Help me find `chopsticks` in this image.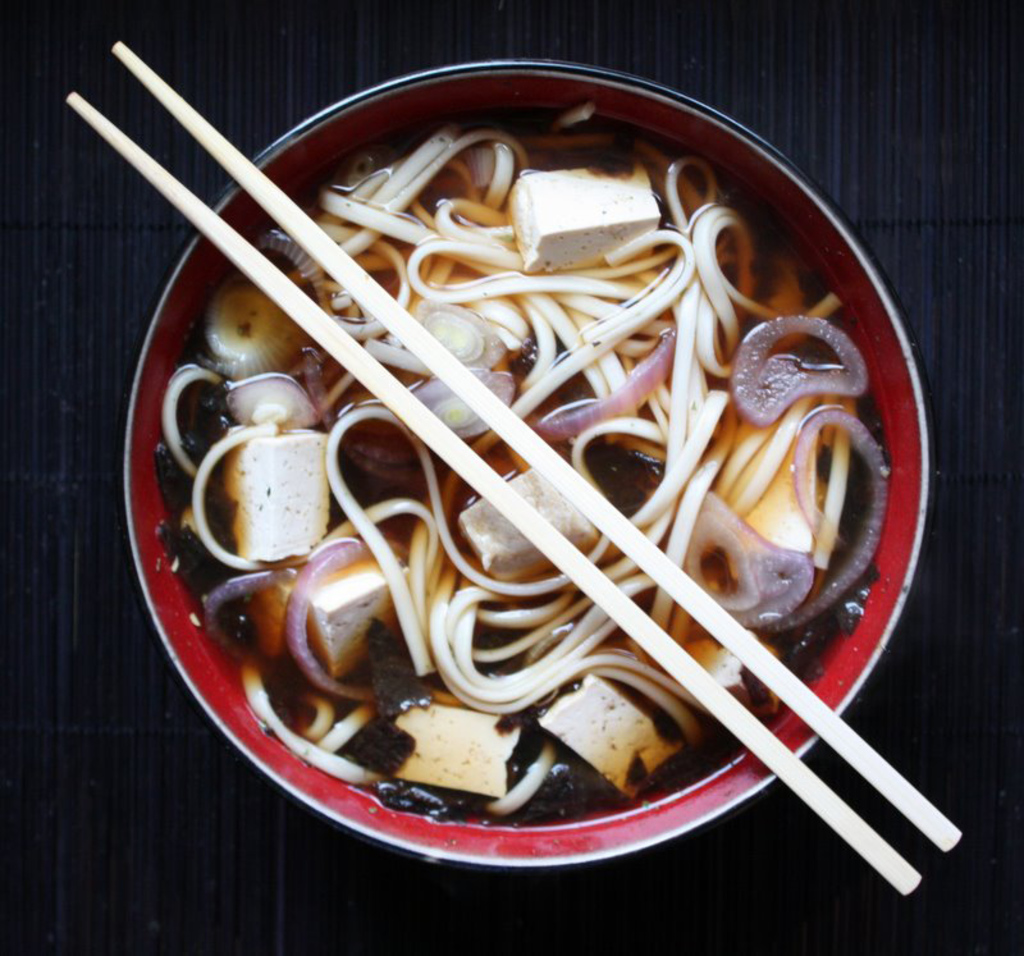
Found it: x1=69 y1=44 x2=963 y2=895.
